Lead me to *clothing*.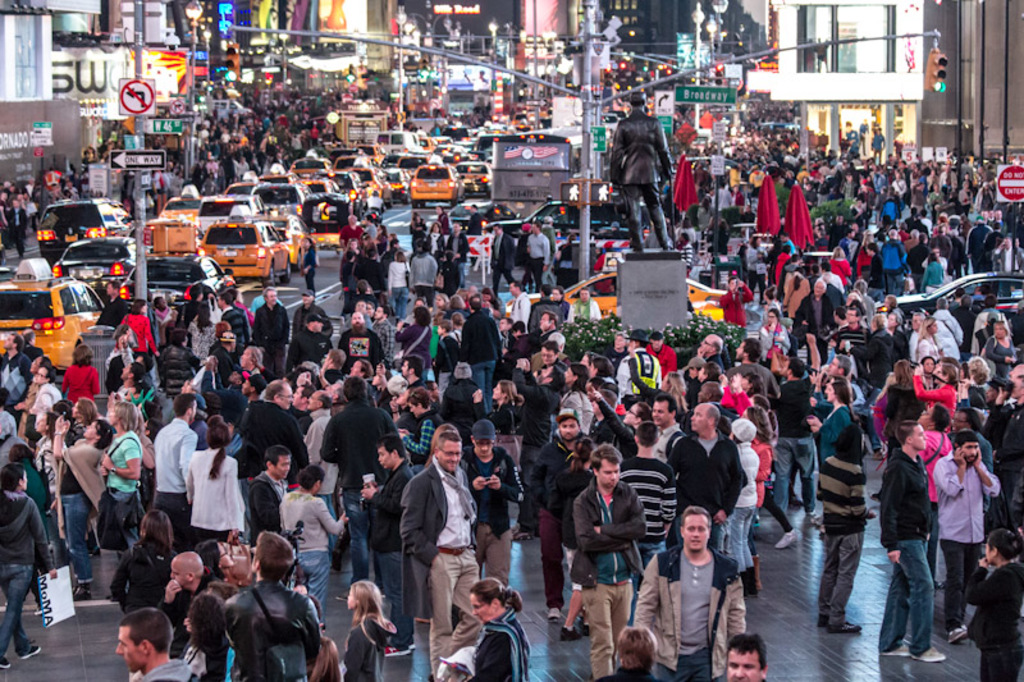
Lead to <bbox>0, 491, 56, 659</bbox>.
